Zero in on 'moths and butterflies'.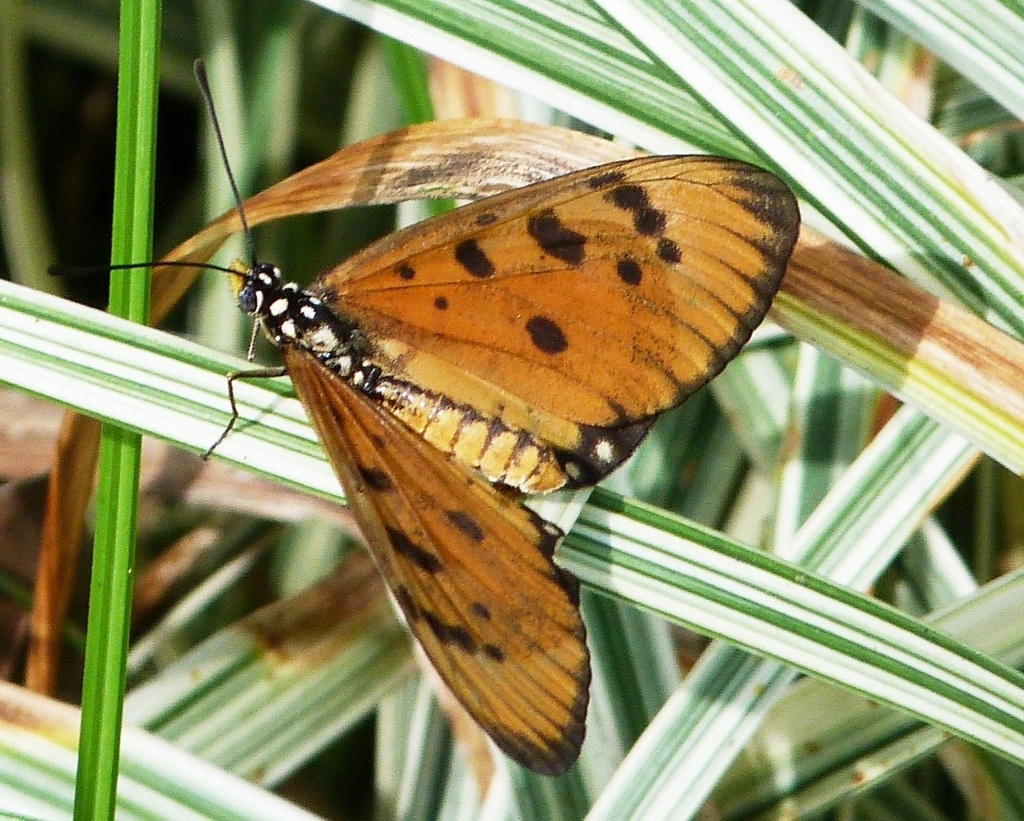
Zeroed in: l=47, t=53, r=805, b=779.
